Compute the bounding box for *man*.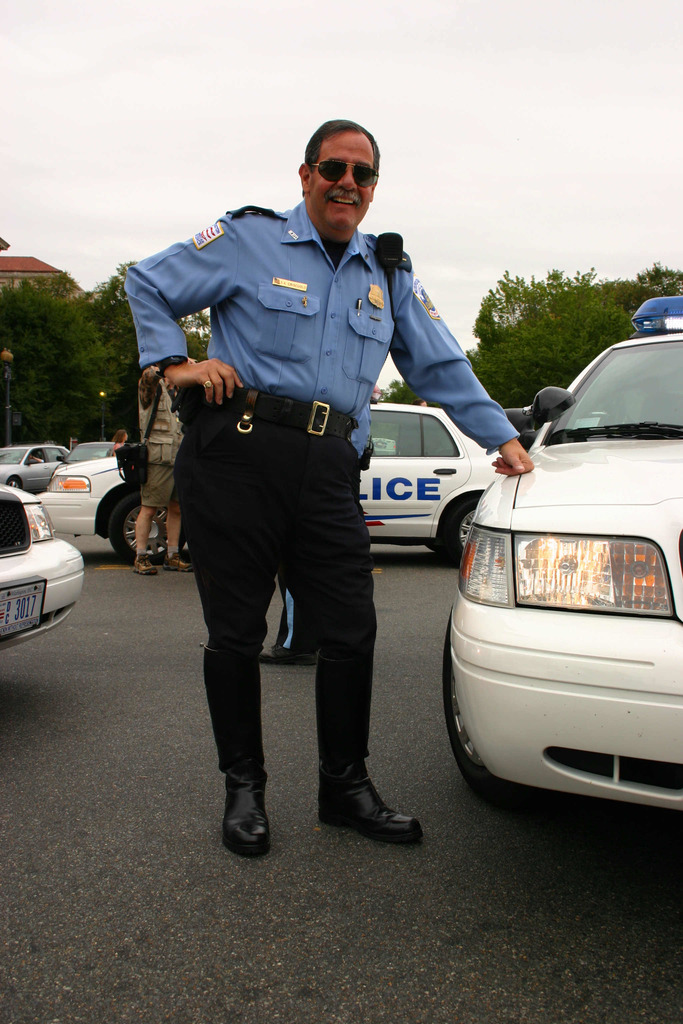
{"left": 129, "top": 355, "right": 201, "bottom": 575}.
